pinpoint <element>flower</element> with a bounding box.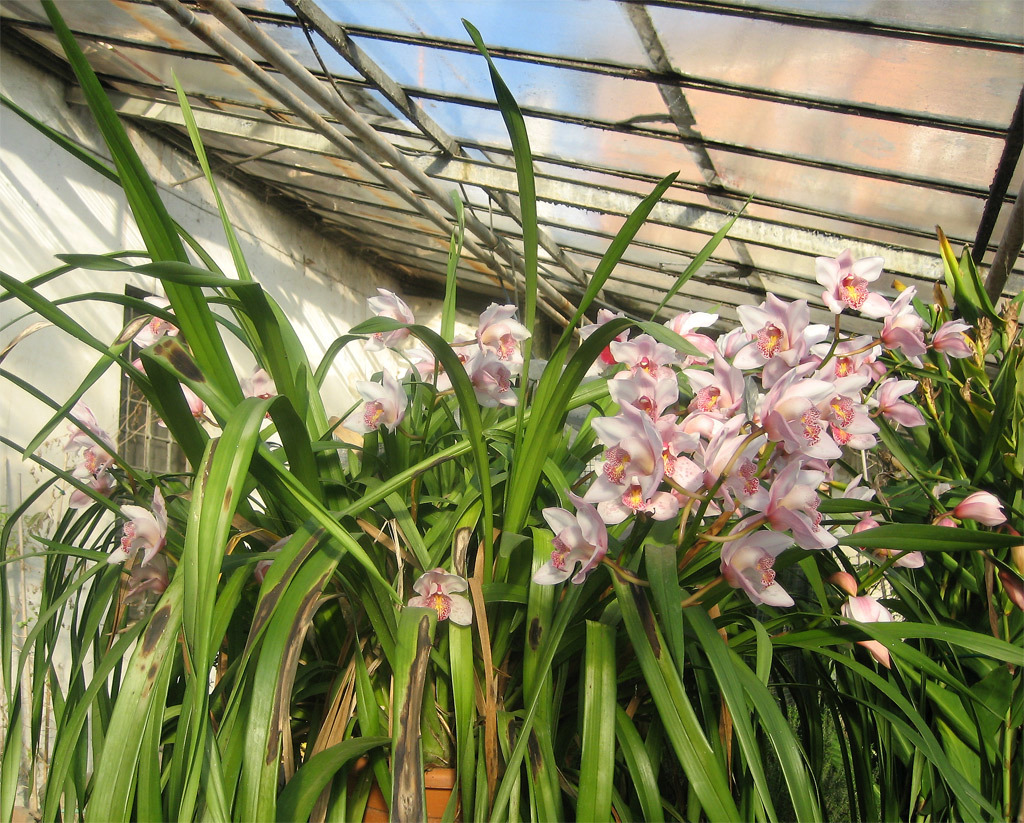
region(831, 566, 857, 589).
